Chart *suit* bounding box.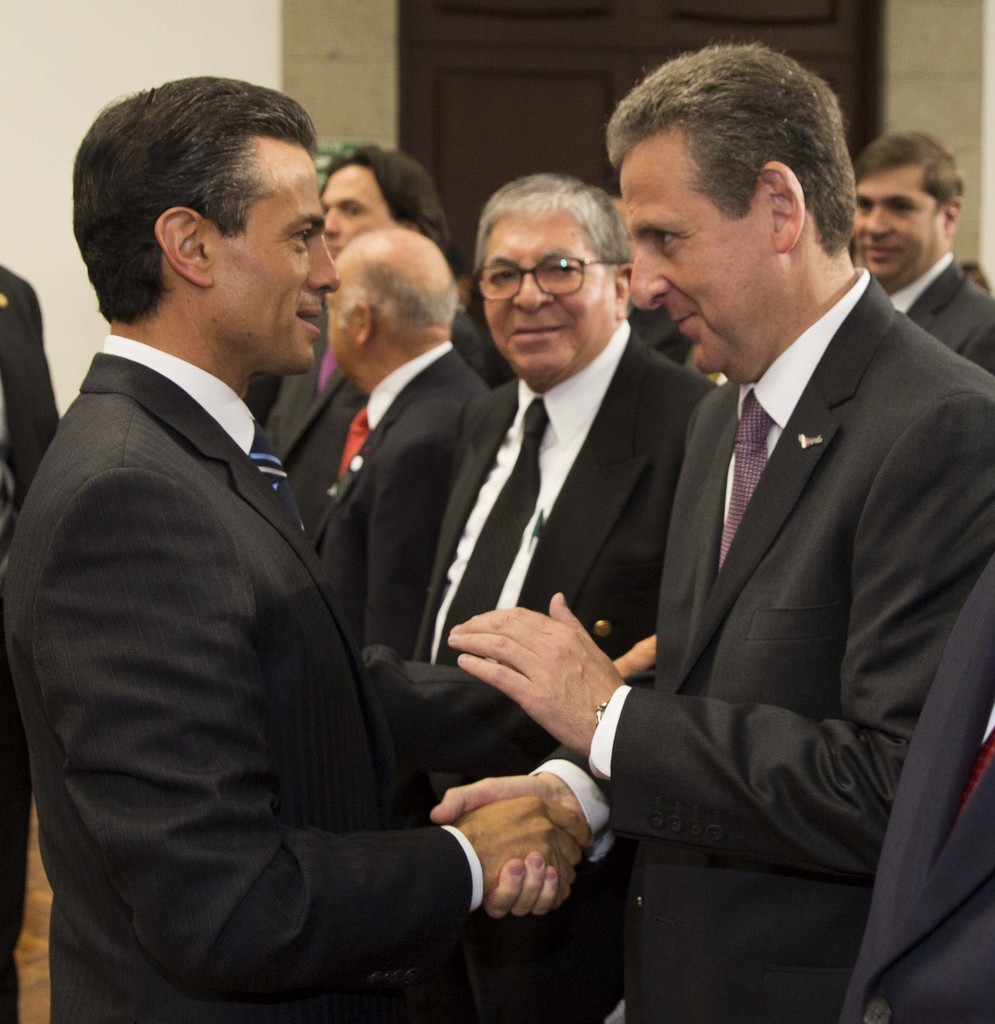
Charted: <region>841, 543, 994, 1023</region>.
